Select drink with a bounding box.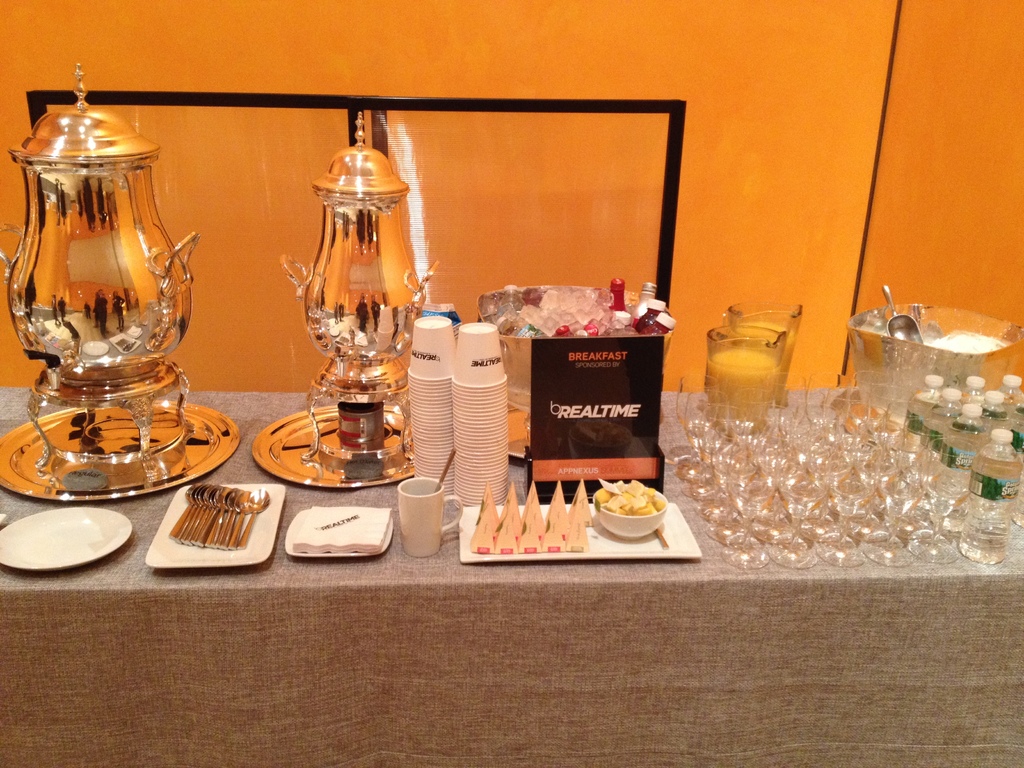
(left=732, top=318, right=794, bottom=383).
